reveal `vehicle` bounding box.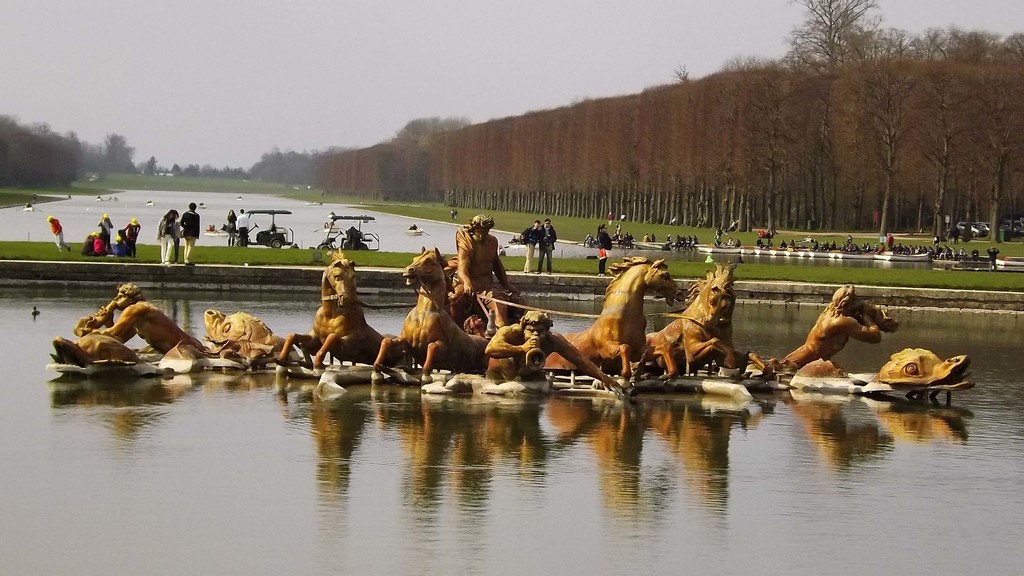
Revealed: x1=142 y1=198 x2=155 y2=208.
